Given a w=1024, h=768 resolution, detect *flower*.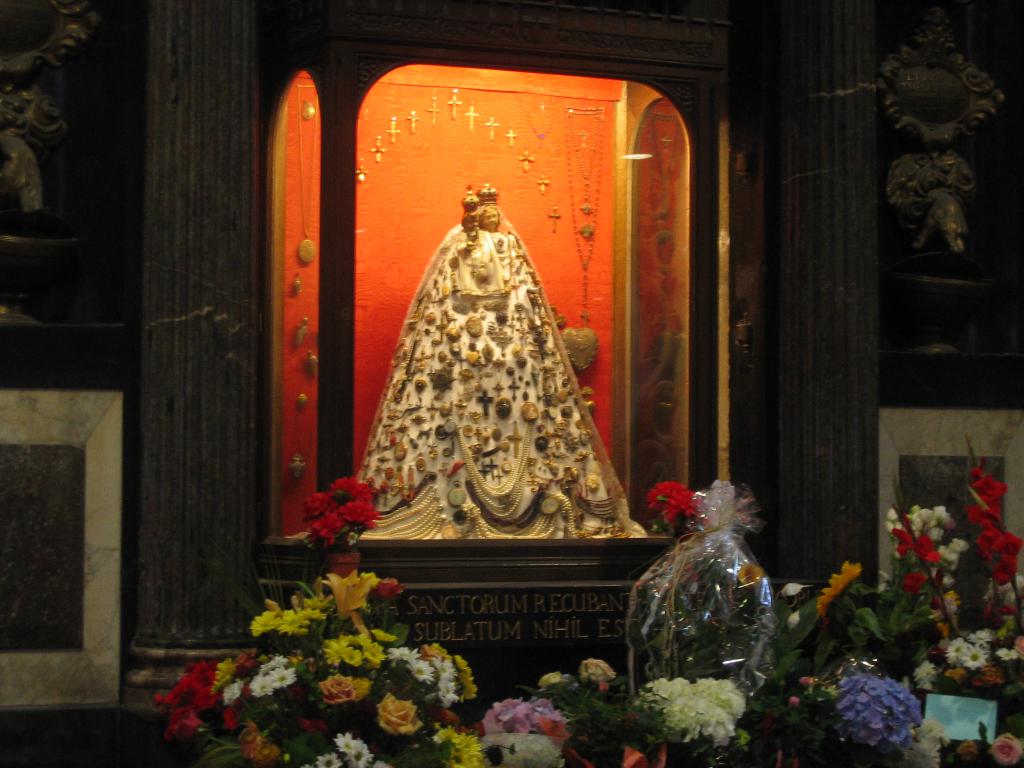
Rect(578, 655, 621, 689).
